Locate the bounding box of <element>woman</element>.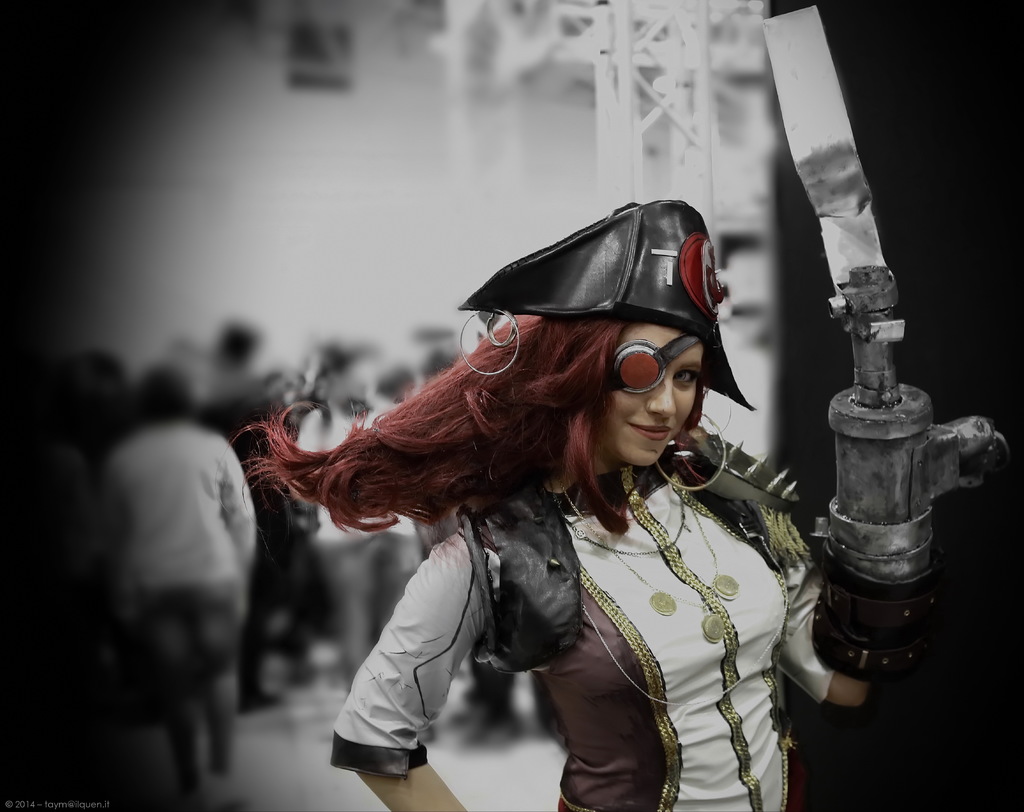
Bounding box: 236 195 862 810.
